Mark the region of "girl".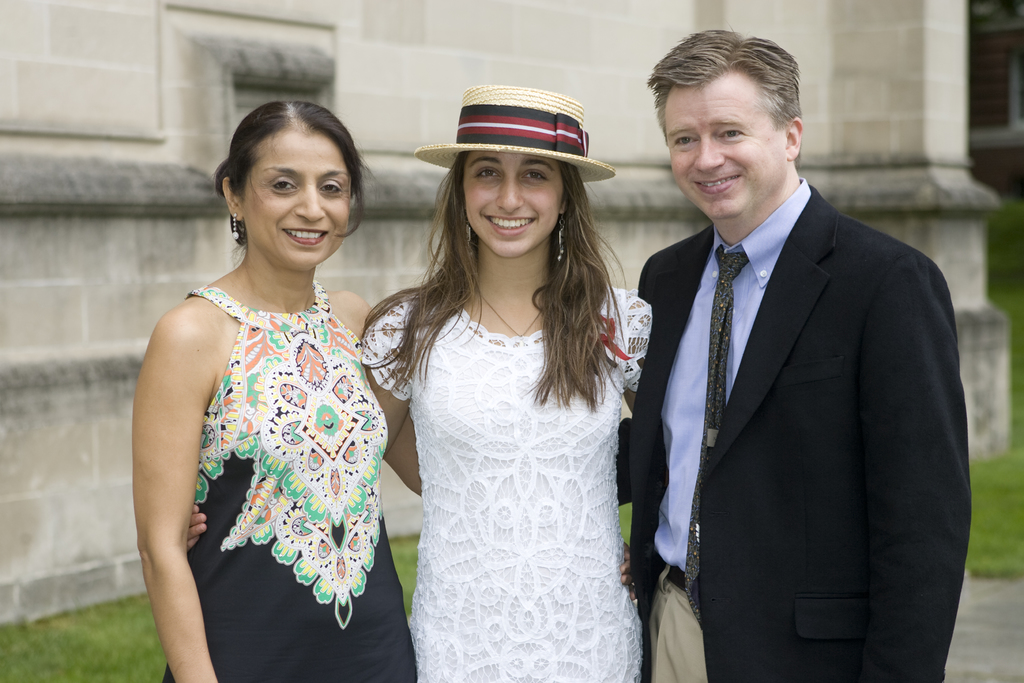
Region: BBox(188, 88, 655, 682).
